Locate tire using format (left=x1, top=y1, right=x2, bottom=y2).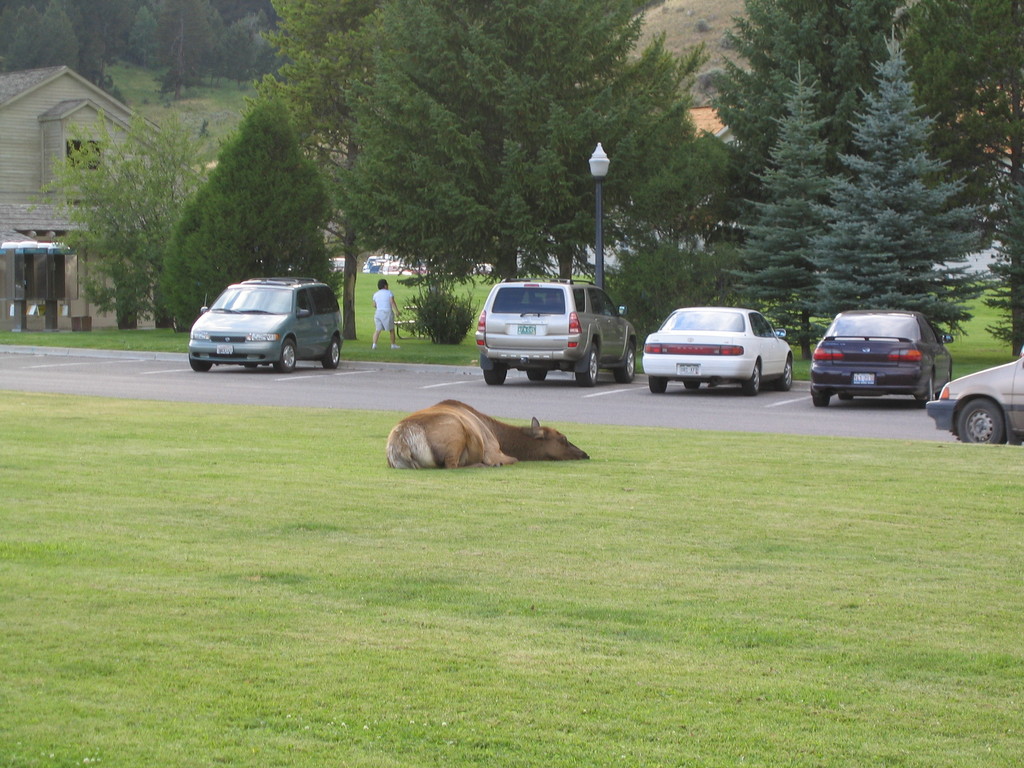
(left=742, top=356, right=762, bottom=391).
